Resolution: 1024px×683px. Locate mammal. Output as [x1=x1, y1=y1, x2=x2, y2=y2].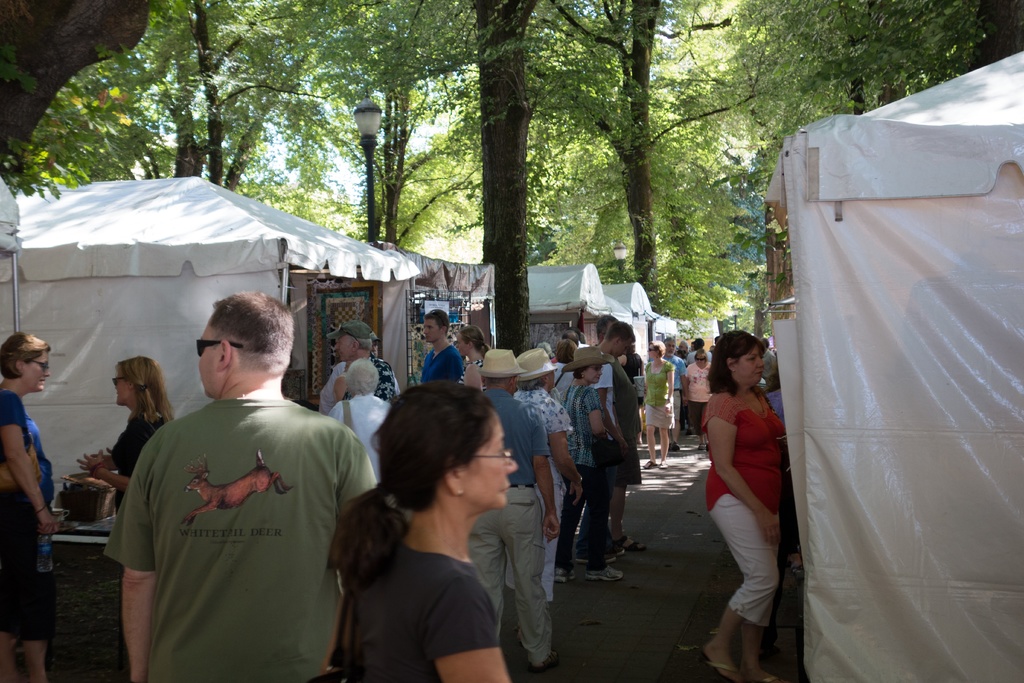
[x1=176, y1=456, x2=293, y2=528].
